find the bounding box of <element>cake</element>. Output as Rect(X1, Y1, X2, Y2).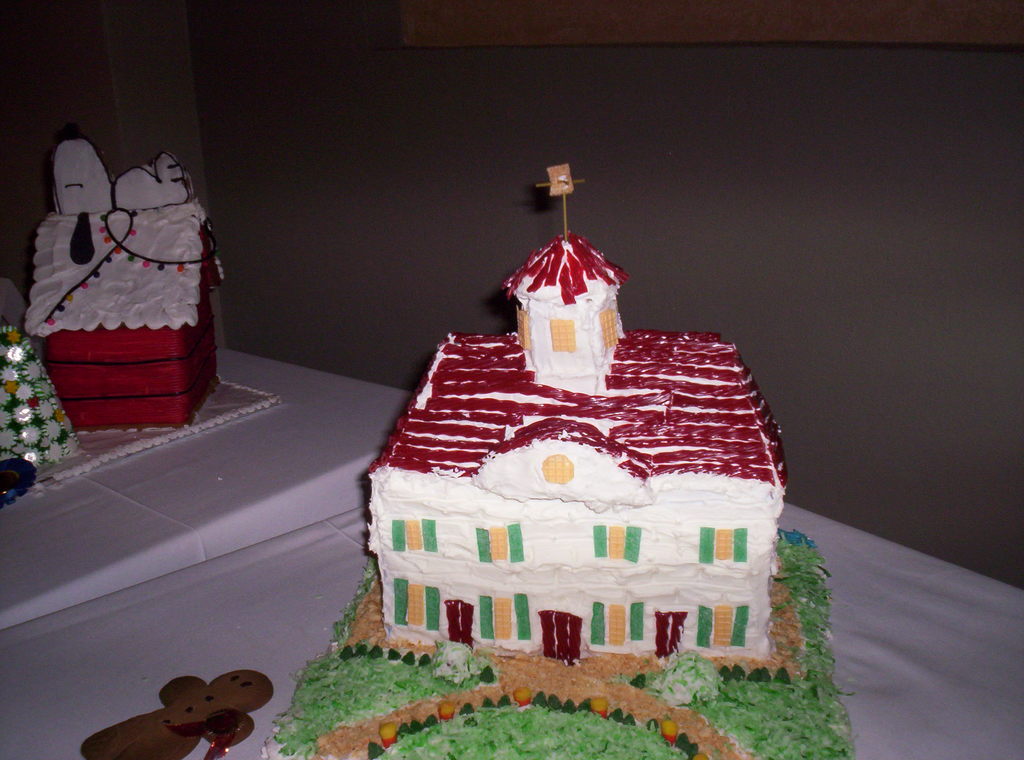
Rect(261, 232, 855, 759).
